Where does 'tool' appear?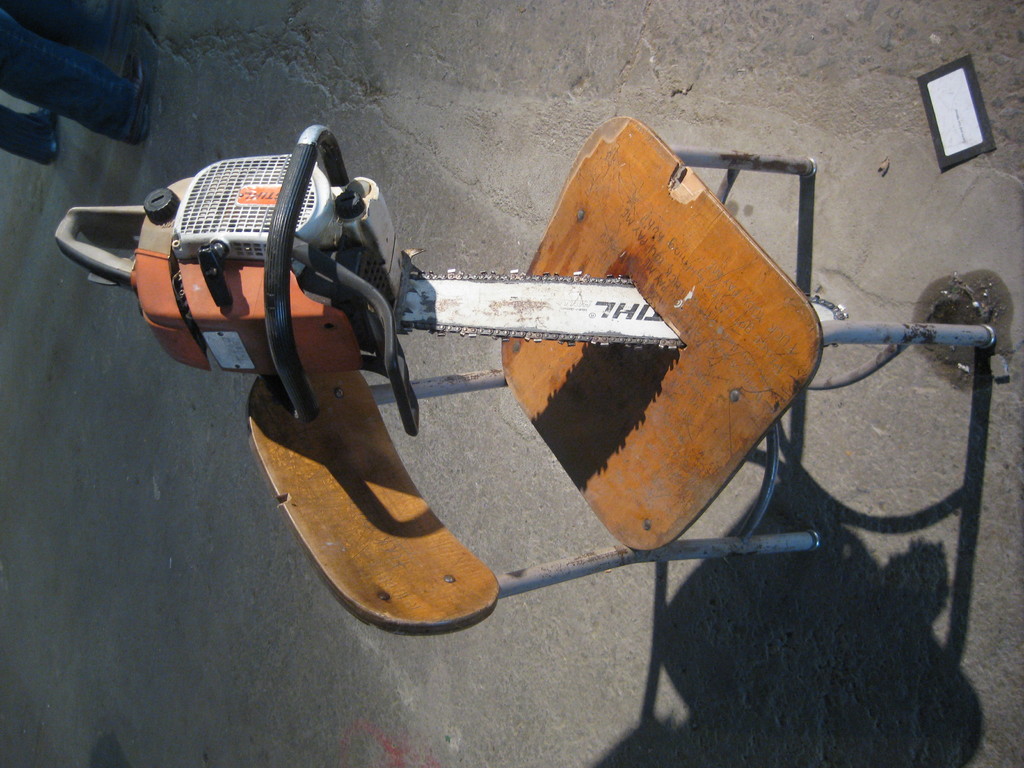
Appears at 44/145/690/377.
